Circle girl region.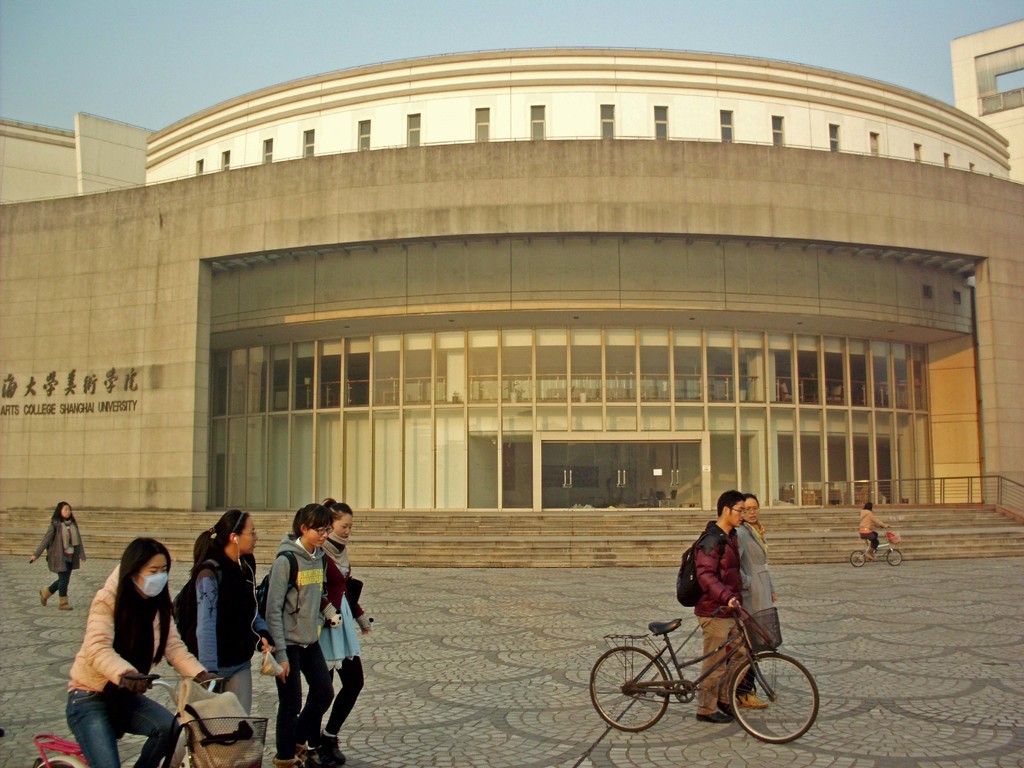
Region: (731, 490, 783, 713).
